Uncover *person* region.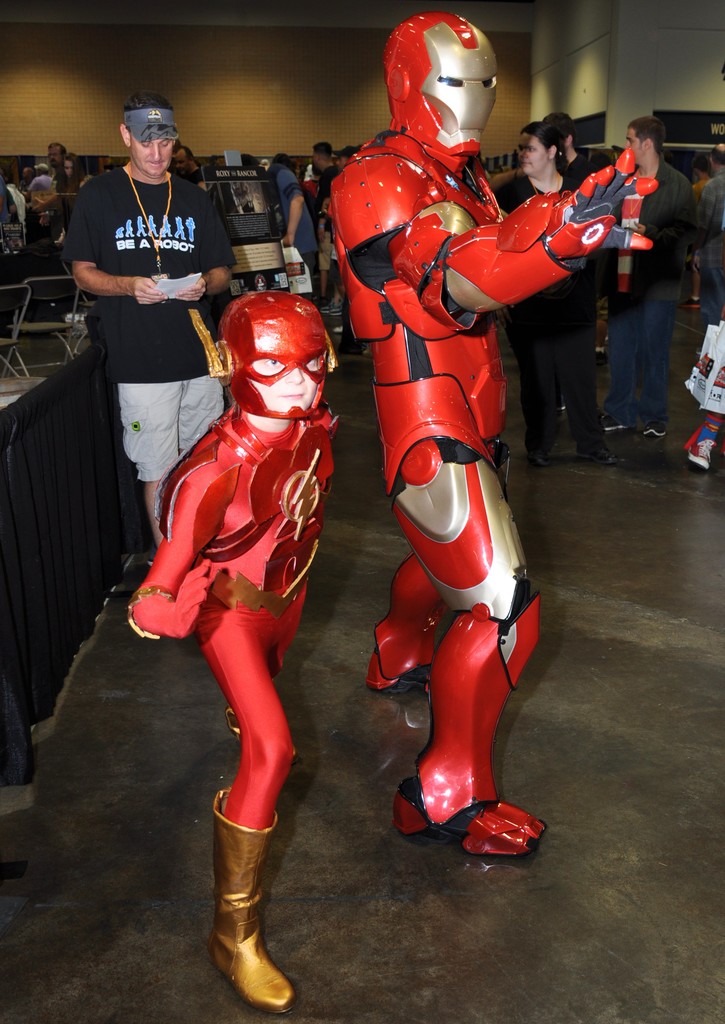
Uncovered: crop(3, 160, 99, 326).
